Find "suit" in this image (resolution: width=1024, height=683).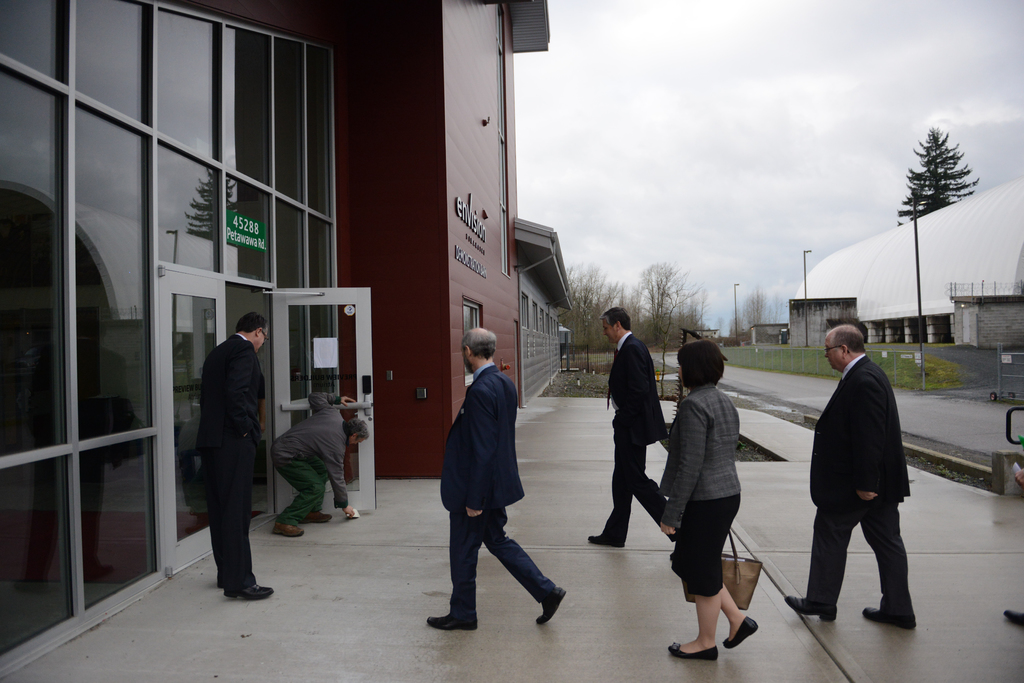
bbox=[804, 341, 928, 633].
